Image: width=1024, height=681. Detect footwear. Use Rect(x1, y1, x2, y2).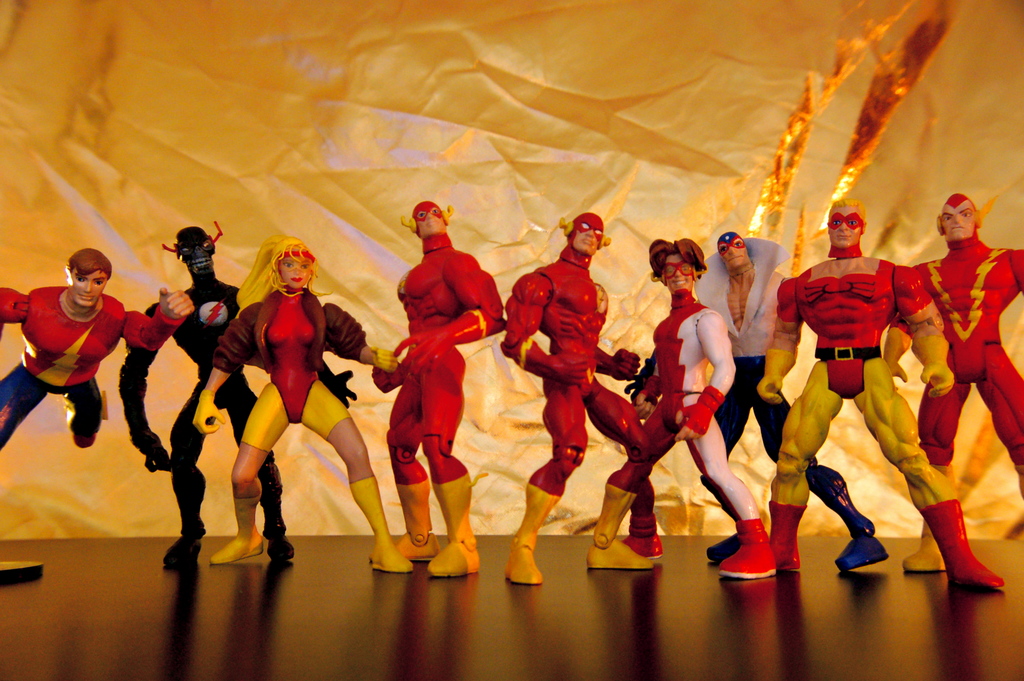
Rect(721, 517, 786, 582).
